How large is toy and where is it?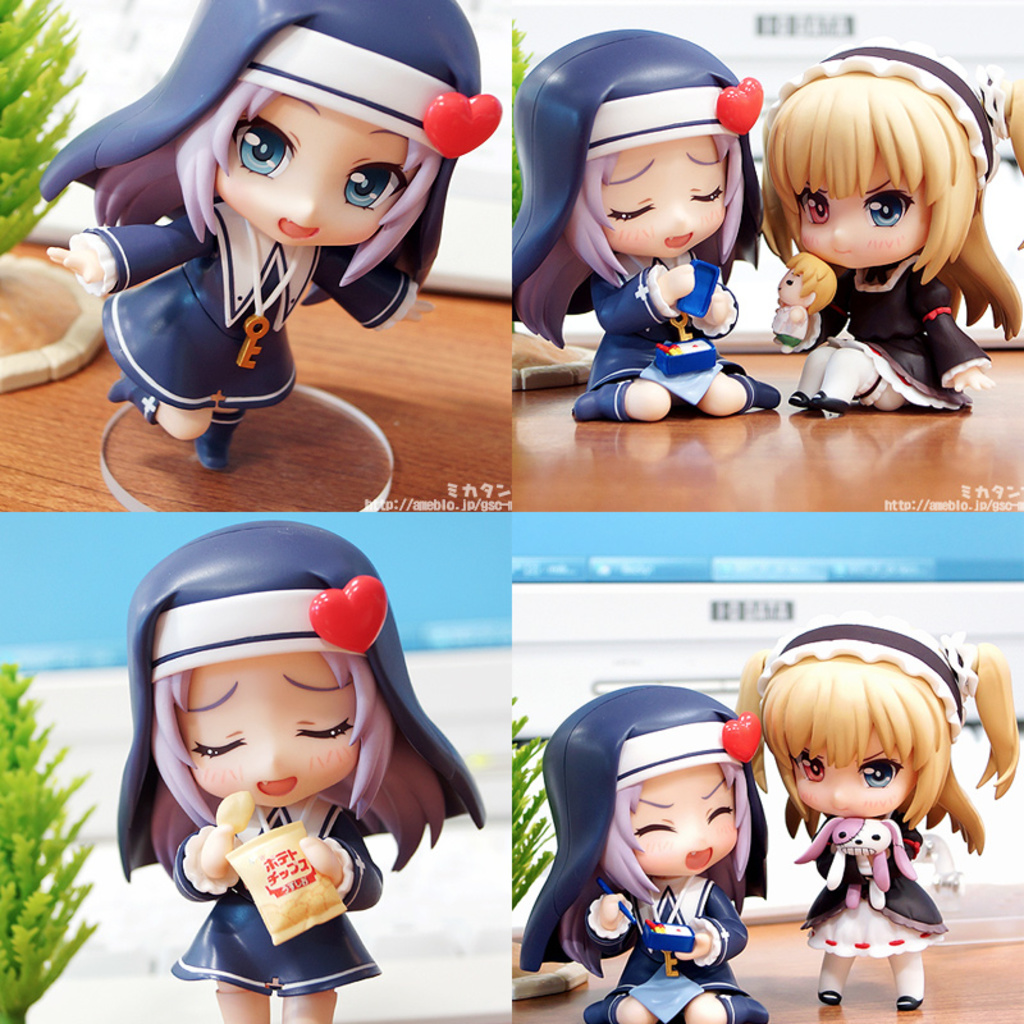
Bounding box: {"x1": 762, "y1": 41, "x2": 1023, "y2": 426}.
